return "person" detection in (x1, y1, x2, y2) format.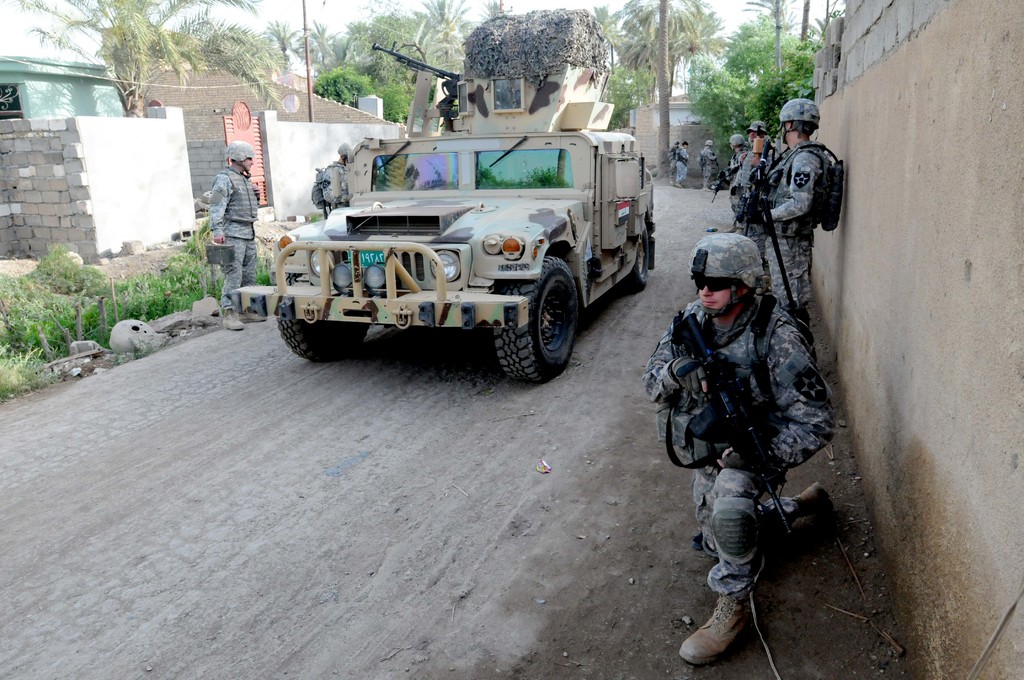
(748, 105, 847, 320).
